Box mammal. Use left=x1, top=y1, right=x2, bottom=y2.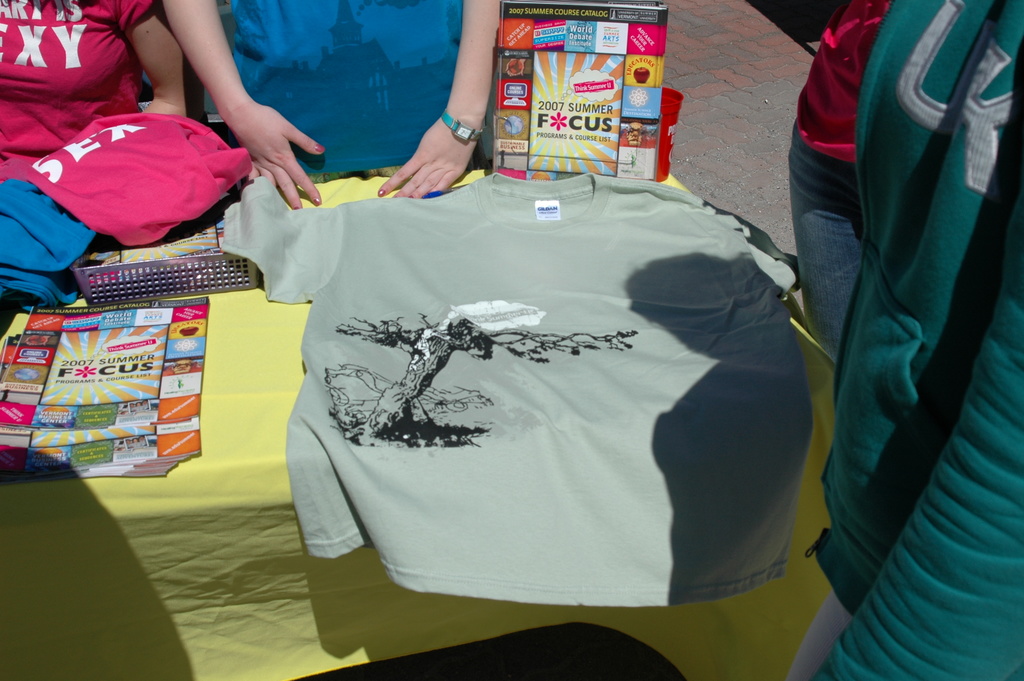
left=163, top=0, right=501, bottom=210.
